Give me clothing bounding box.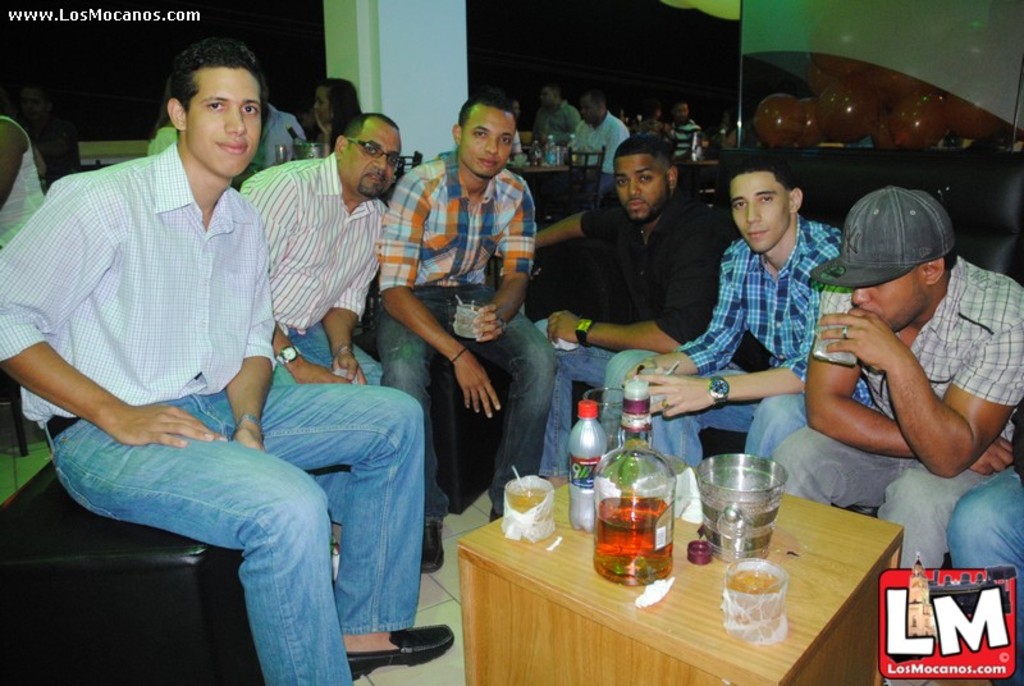
x1=238 y1=147 x2=390 y2=372.
